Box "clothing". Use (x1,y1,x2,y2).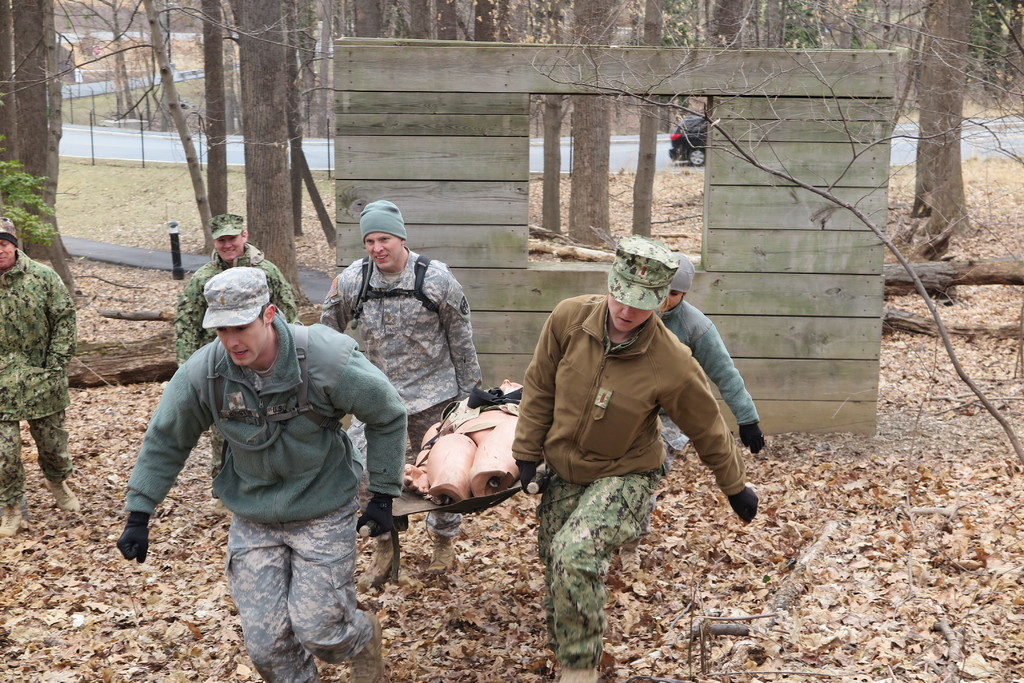
(655,301,760,471).
